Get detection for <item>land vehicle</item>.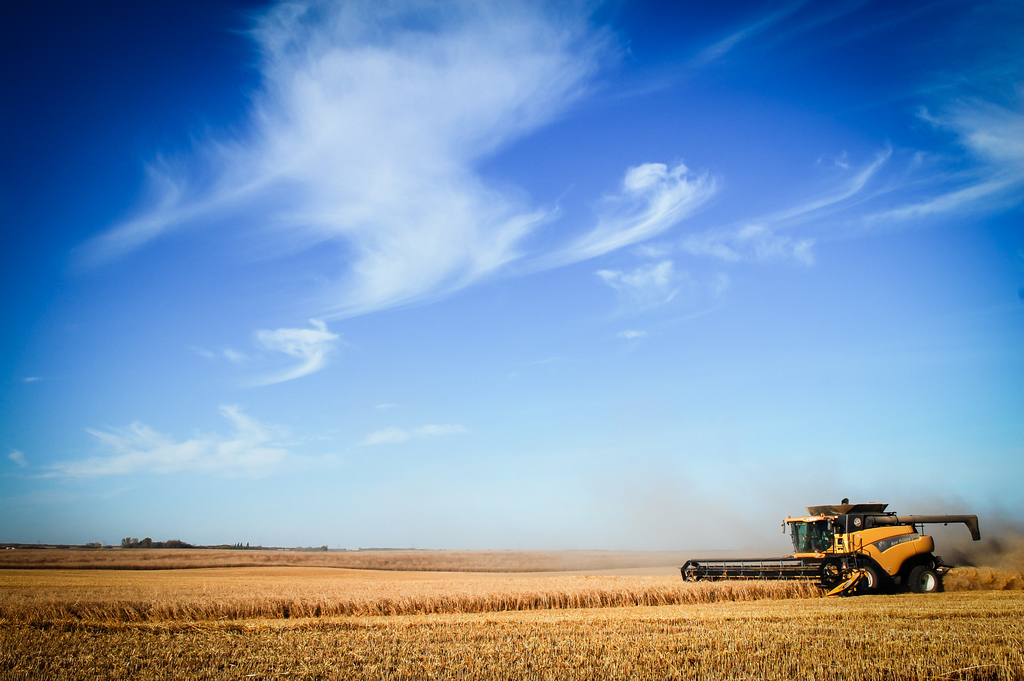
Detection: 708/506/965/598.
